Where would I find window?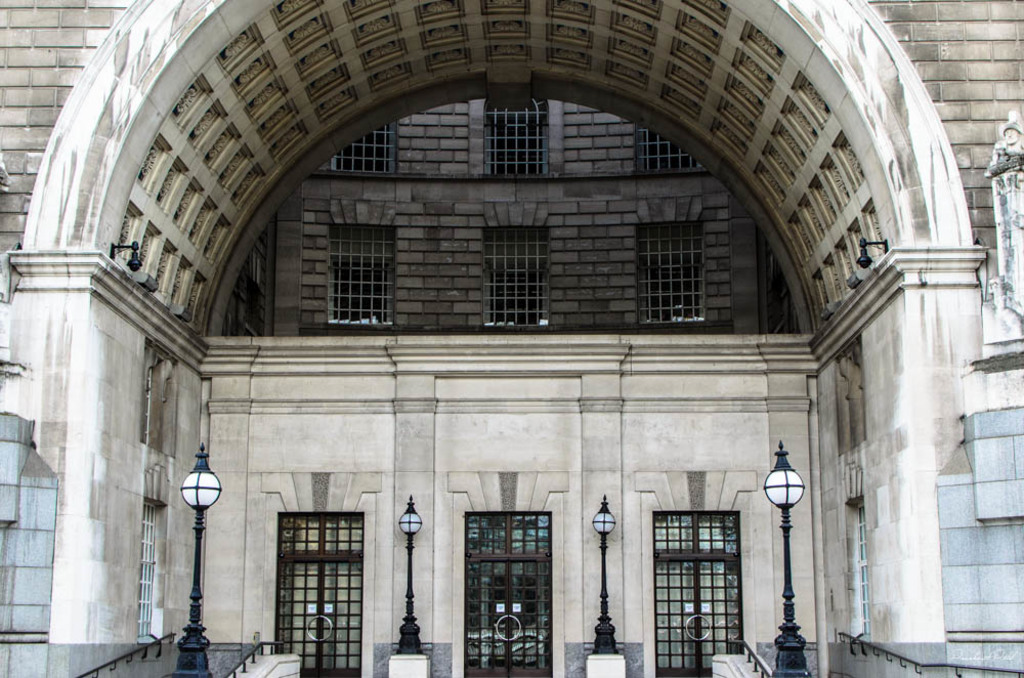
At x1=329 y1=226 x2=403 y2=324.
